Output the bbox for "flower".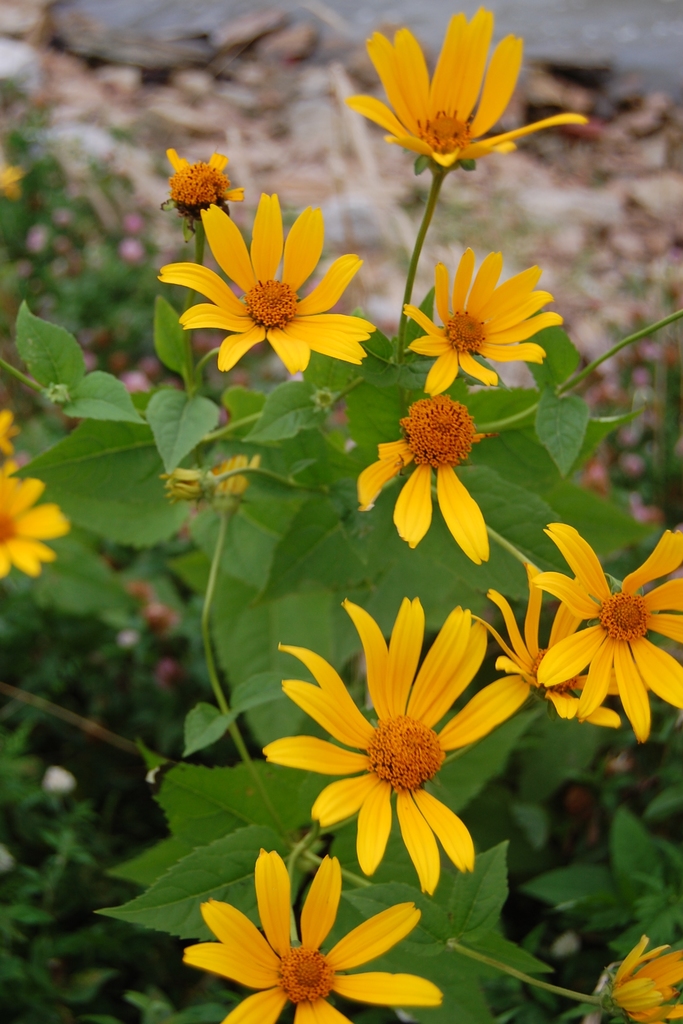
{"x1": 0, "y1": 460, "x2": 77, "y2": 570}.
